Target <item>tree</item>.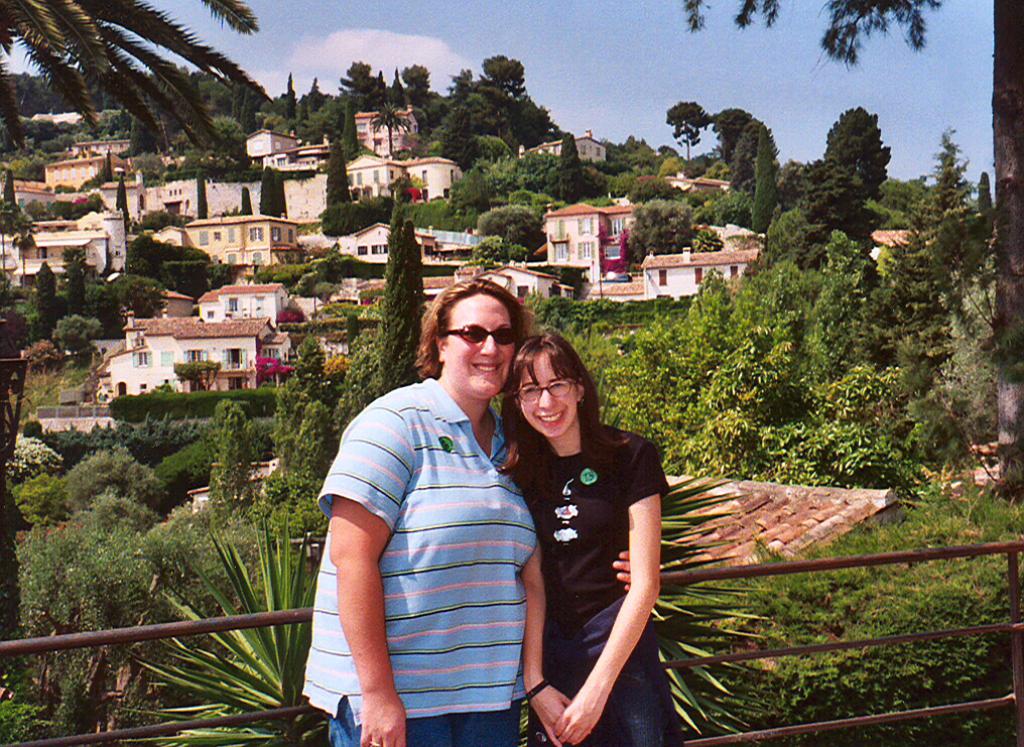
Target region: detection(676, 0, 1023, 357).
